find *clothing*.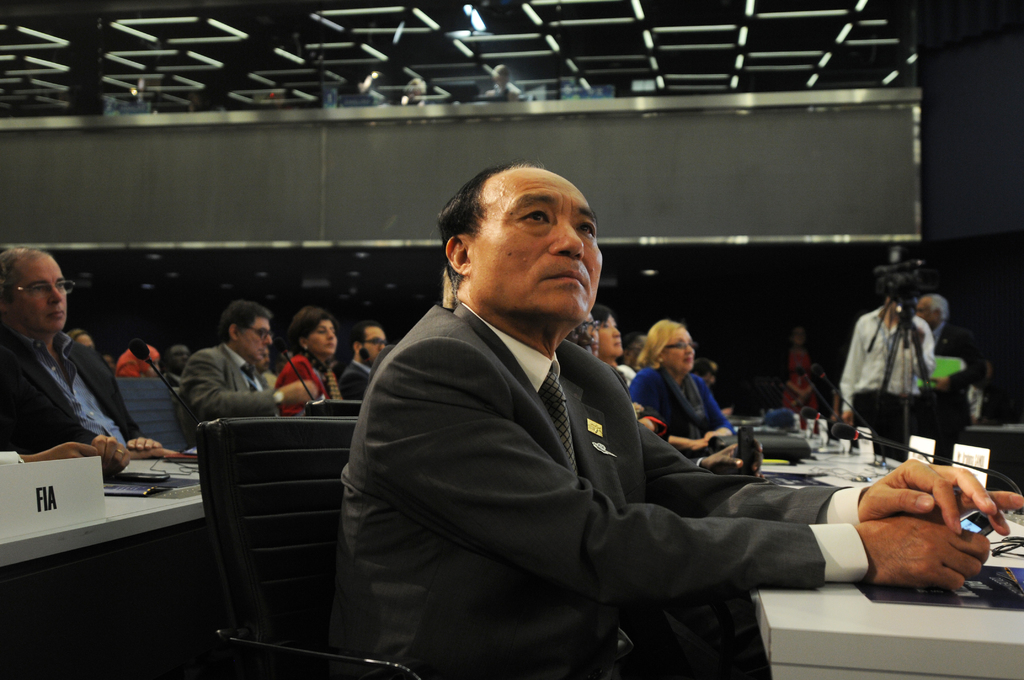
[left=835, top=298, right=946, bottom=464].
